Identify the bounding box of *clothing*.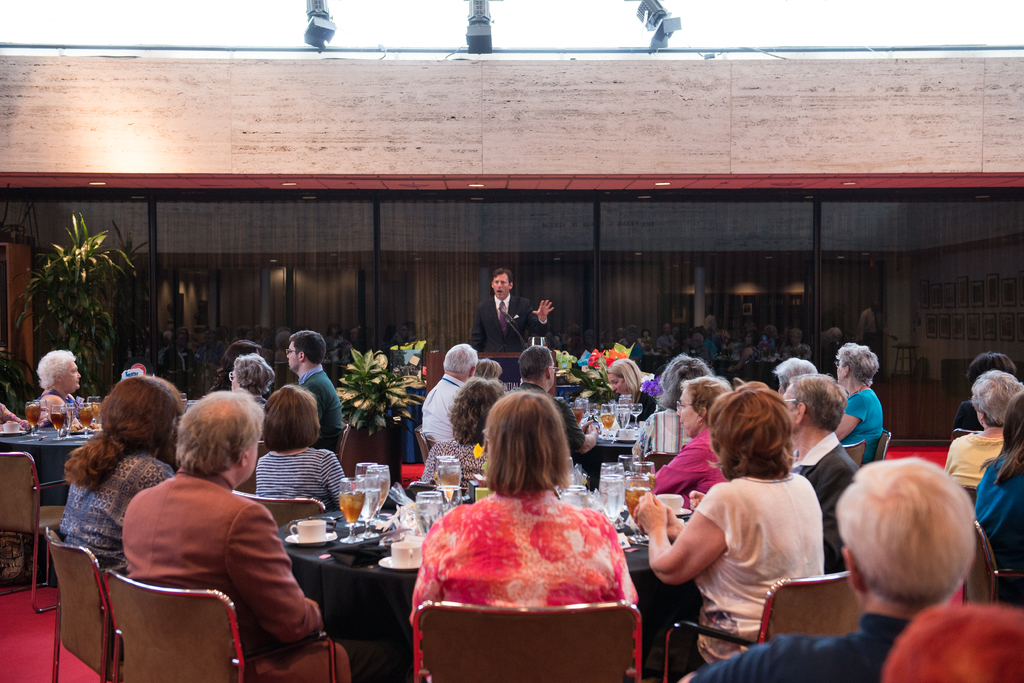
crop(419, 373, 466, 450).
